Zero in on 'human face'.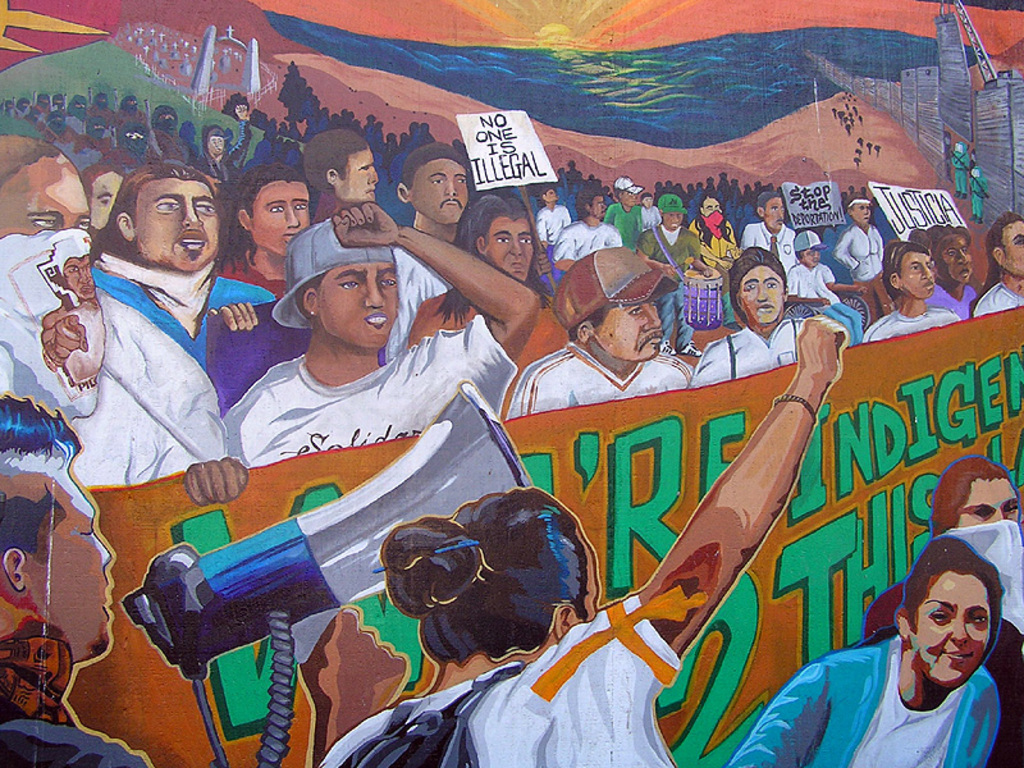
Zeroed in: (left=896, top=247, right=937, bottom=298).
